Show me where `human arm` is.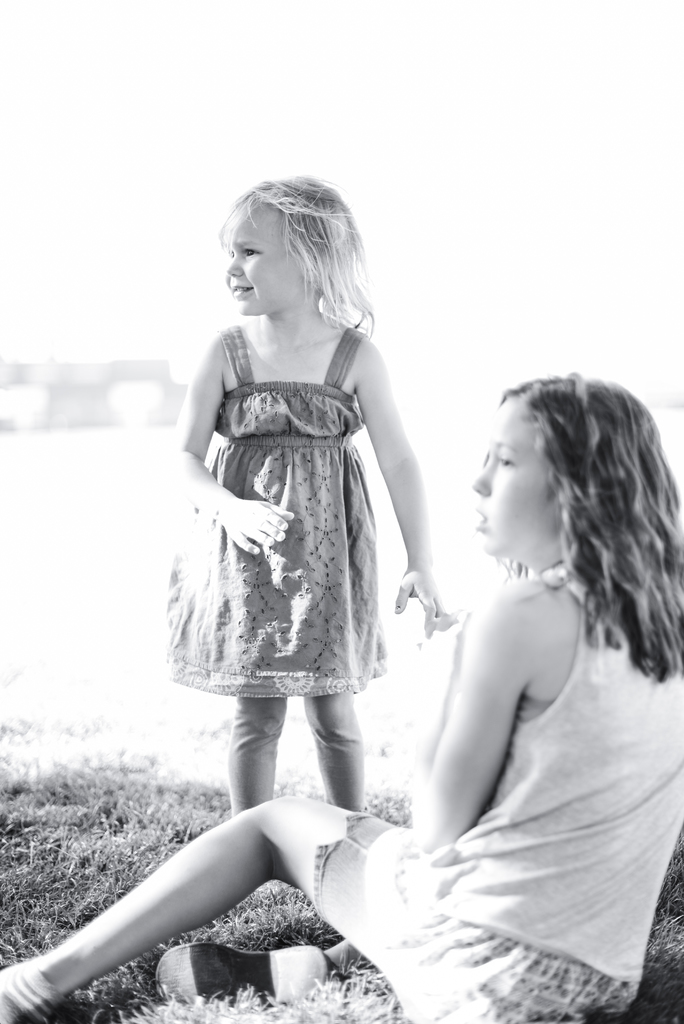
`human arm` is at (345, 331, 455, 637).
